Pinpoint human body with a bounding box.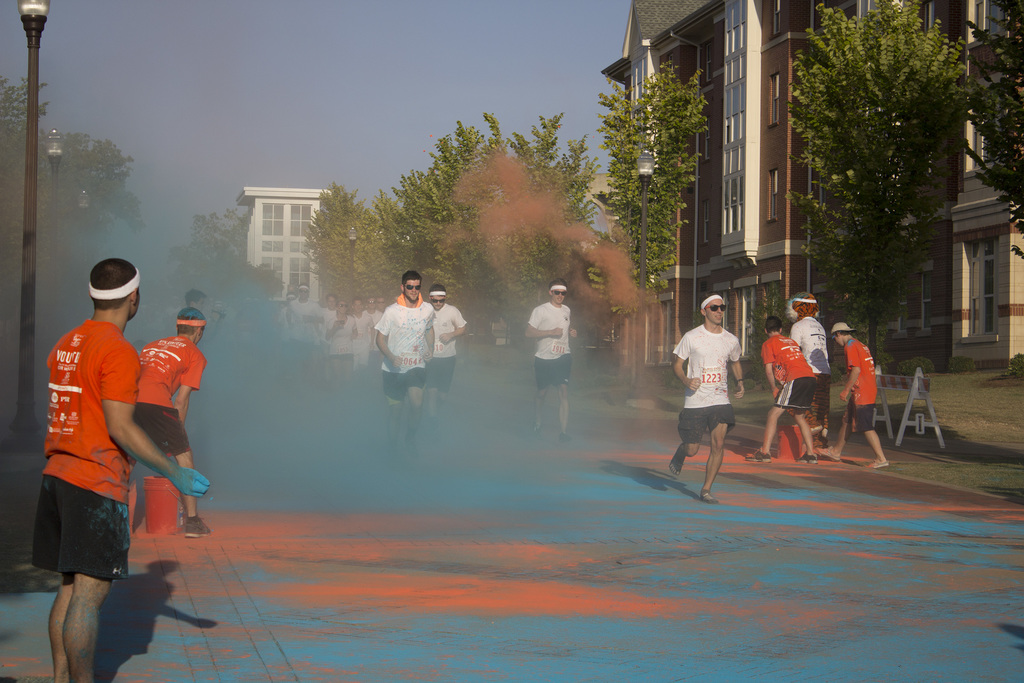
rect(140, 307, 205, 533).
